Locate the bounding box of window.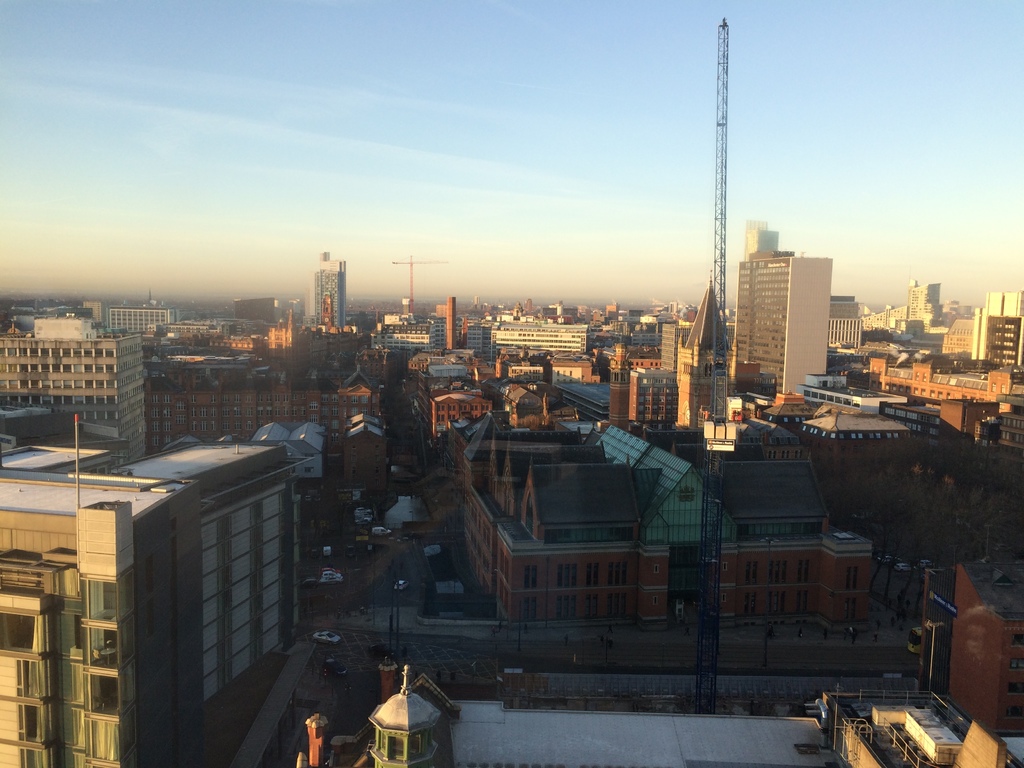
Bounding box: (left=14, top=659, right=40, bottom=700).
